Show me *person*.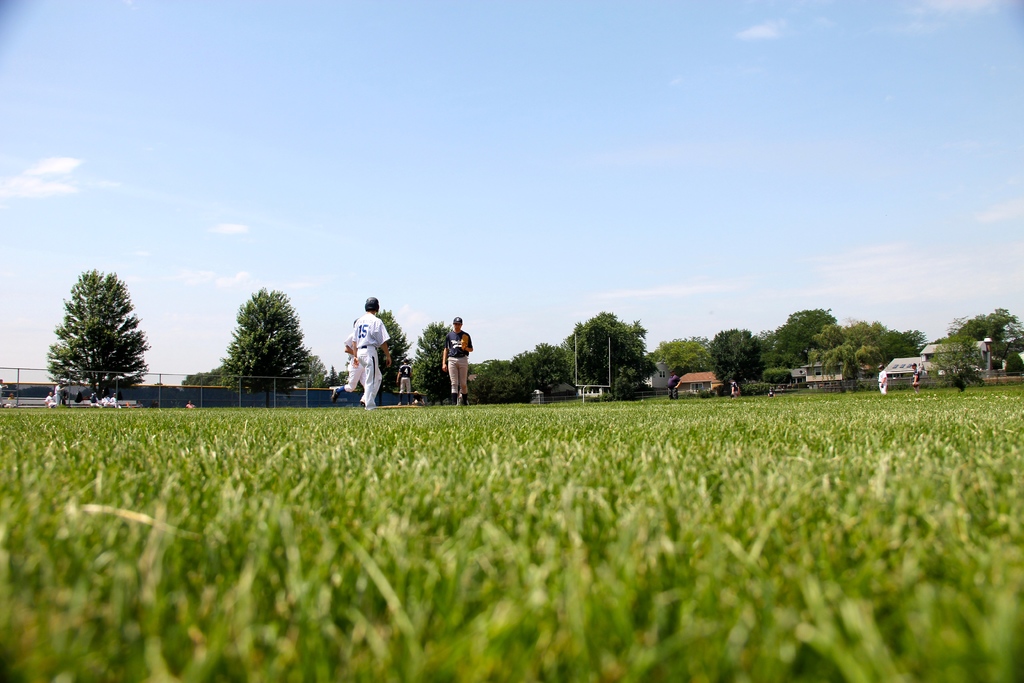
*person* is here: select_region(438, 313, 476, 407).
